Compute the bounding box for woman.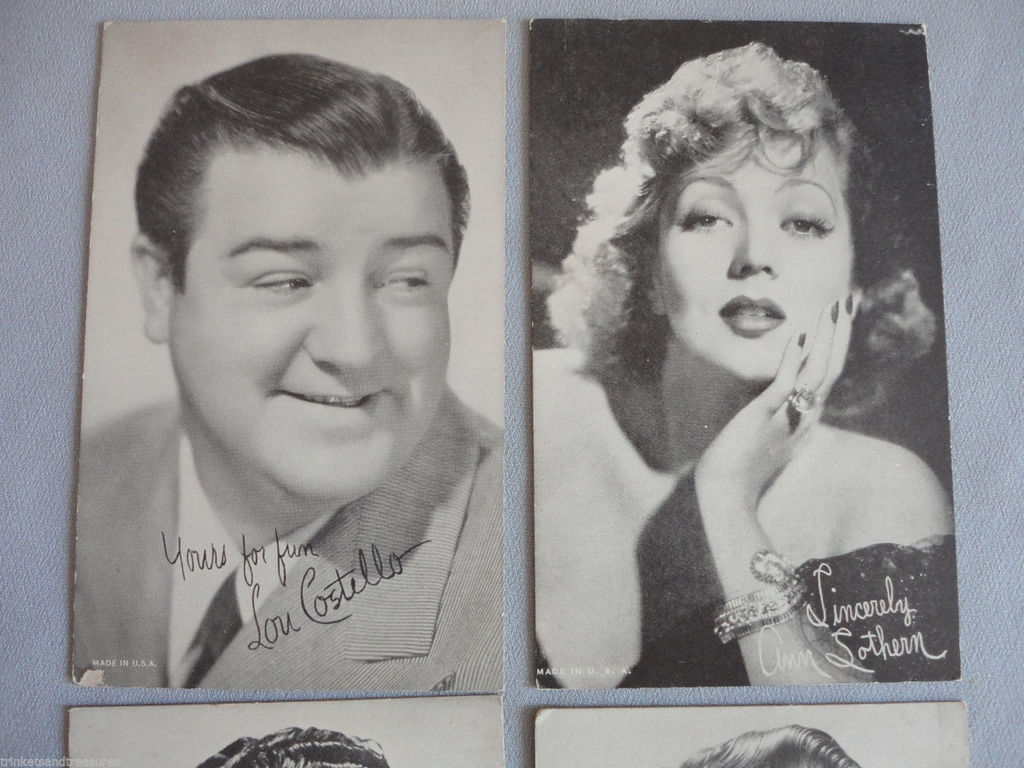
<bbox>508, 59, 971, 707</bbox>.
